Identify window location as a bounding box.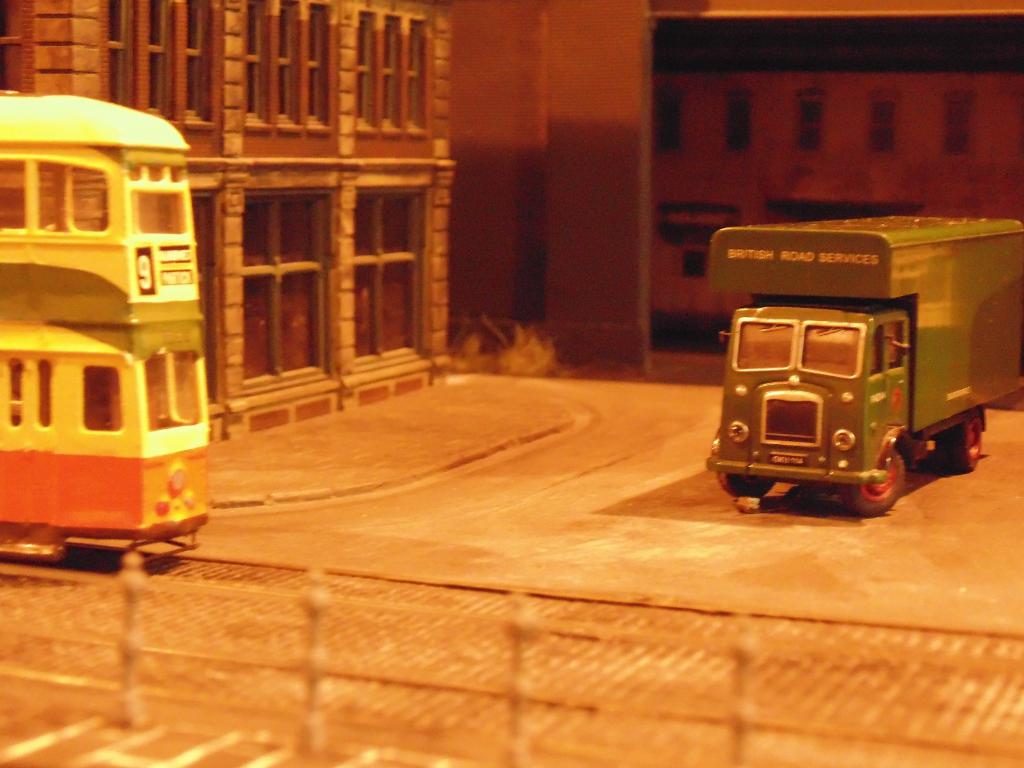
{"left": 244, "top": 5, "right": 332, "bottom": 128}.
